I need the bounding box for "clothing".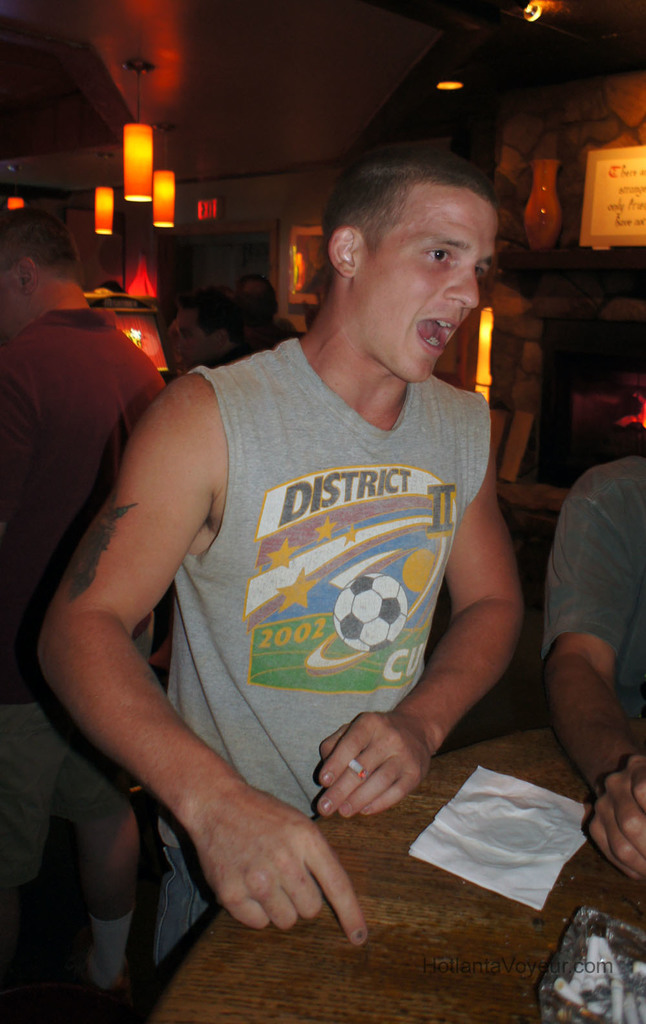
Here it is: locate(61, 270, 516, 966).
